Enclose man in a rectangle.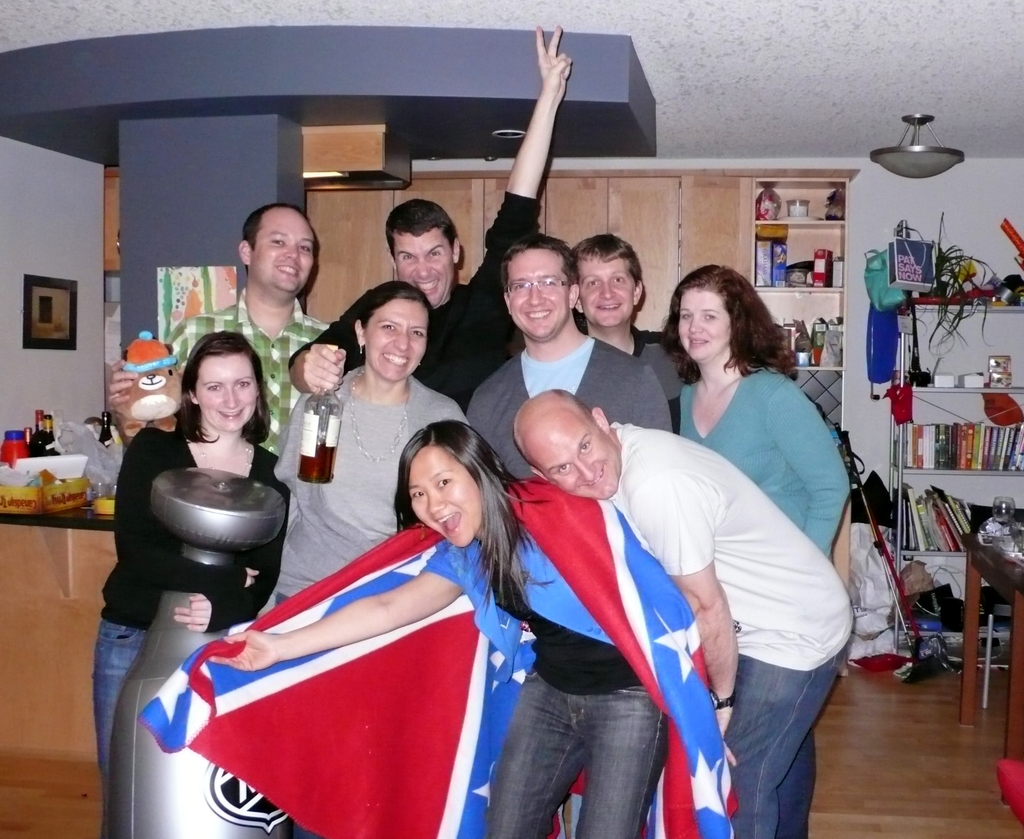
detection(468, 340, 833, 838).
